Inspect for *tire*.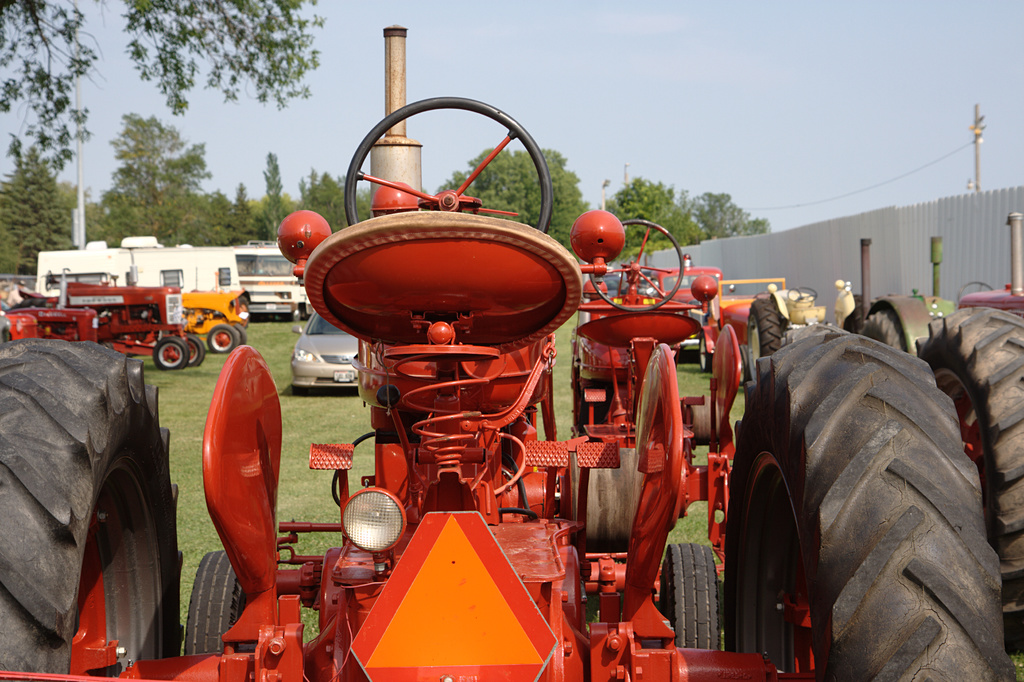
Inspection: 915/305/1023/656.
